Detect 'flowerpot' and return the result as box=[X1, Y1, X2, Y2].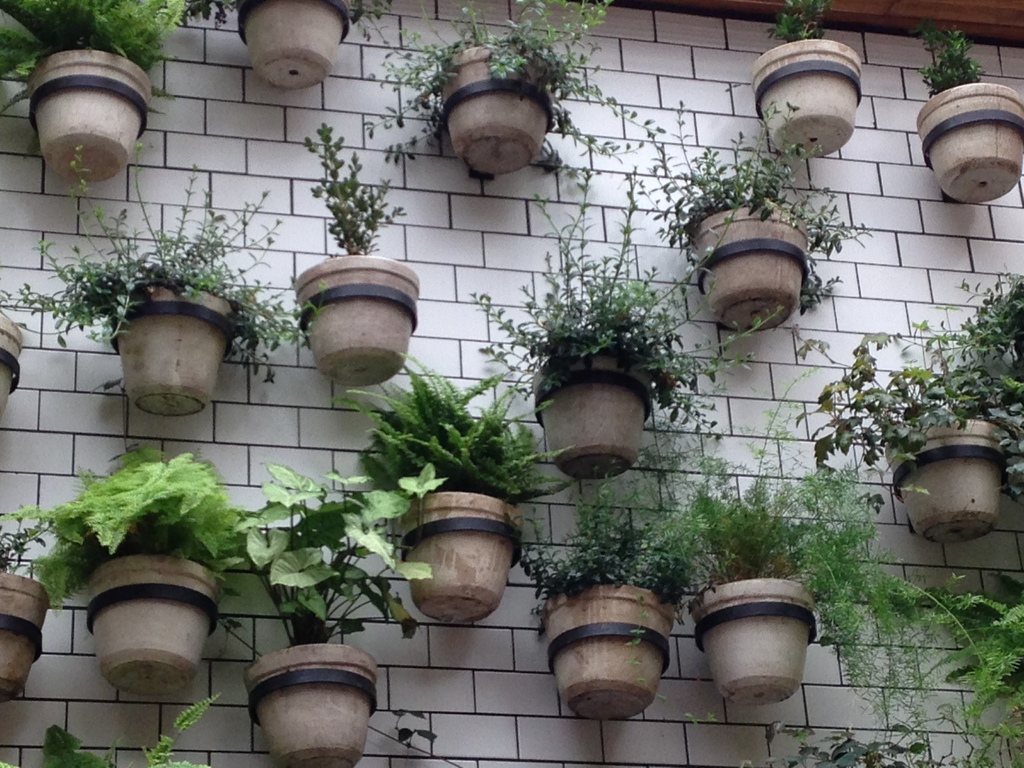
box=[15, 48, 158, 186].
